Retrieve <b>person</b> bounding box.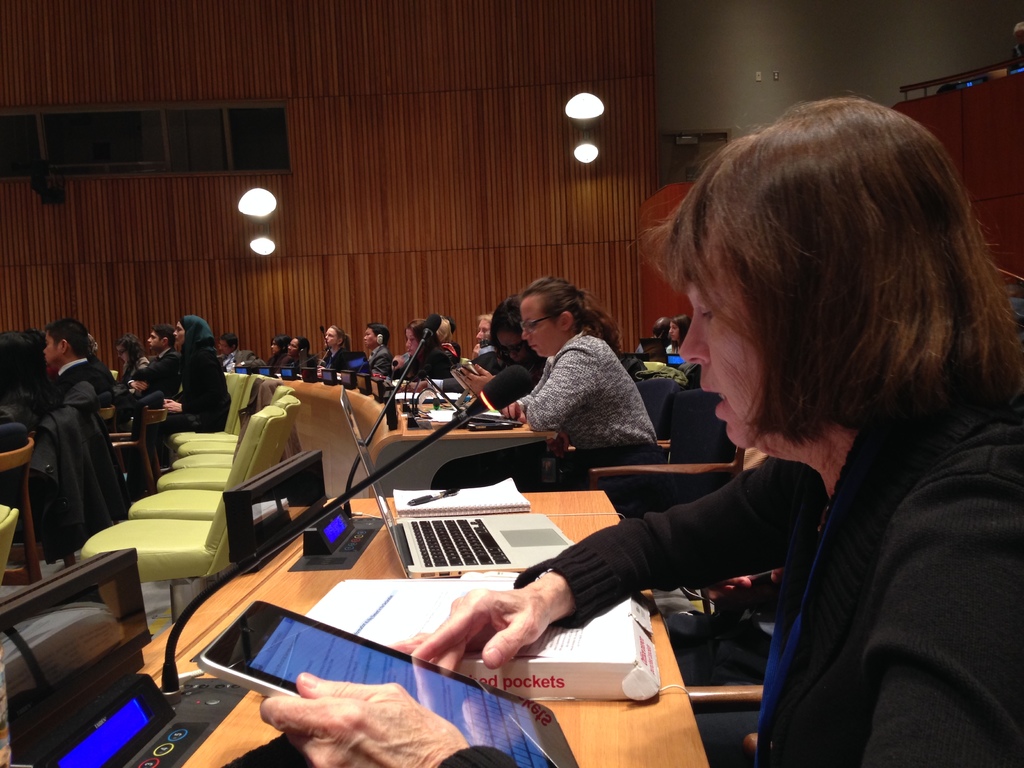
Bounding box: locate(434, 317, 459, 368).
